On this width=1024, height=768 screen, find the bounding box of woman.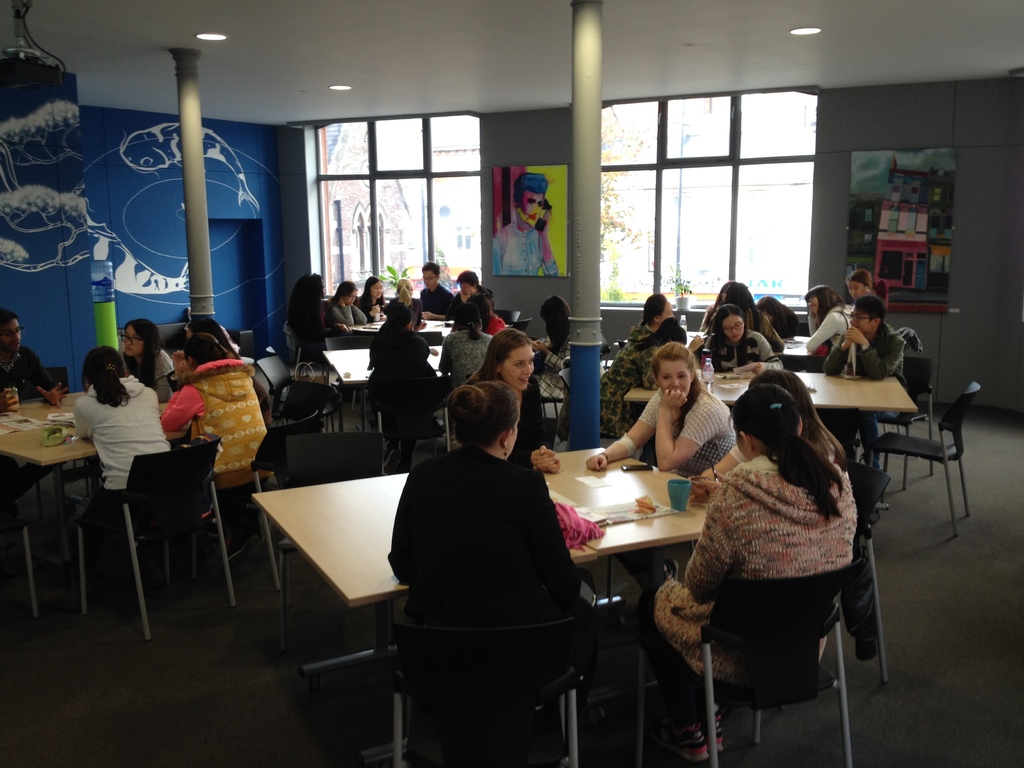
Bounding box: bbox(333, 278, 369, 330).
